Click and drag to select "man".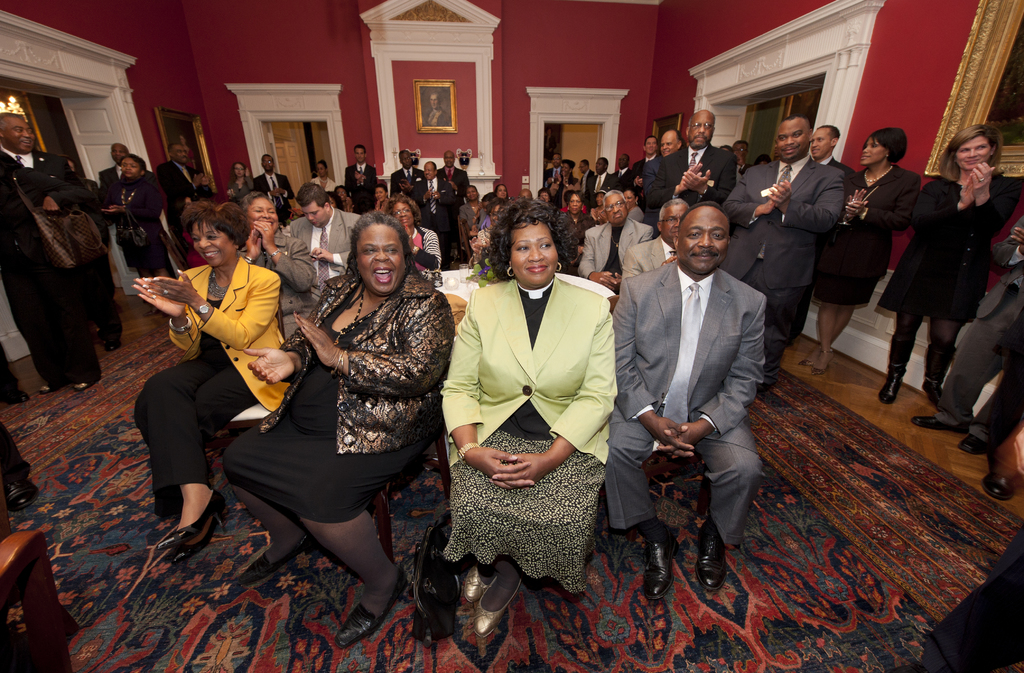
Selection: 801,118,848,343.
